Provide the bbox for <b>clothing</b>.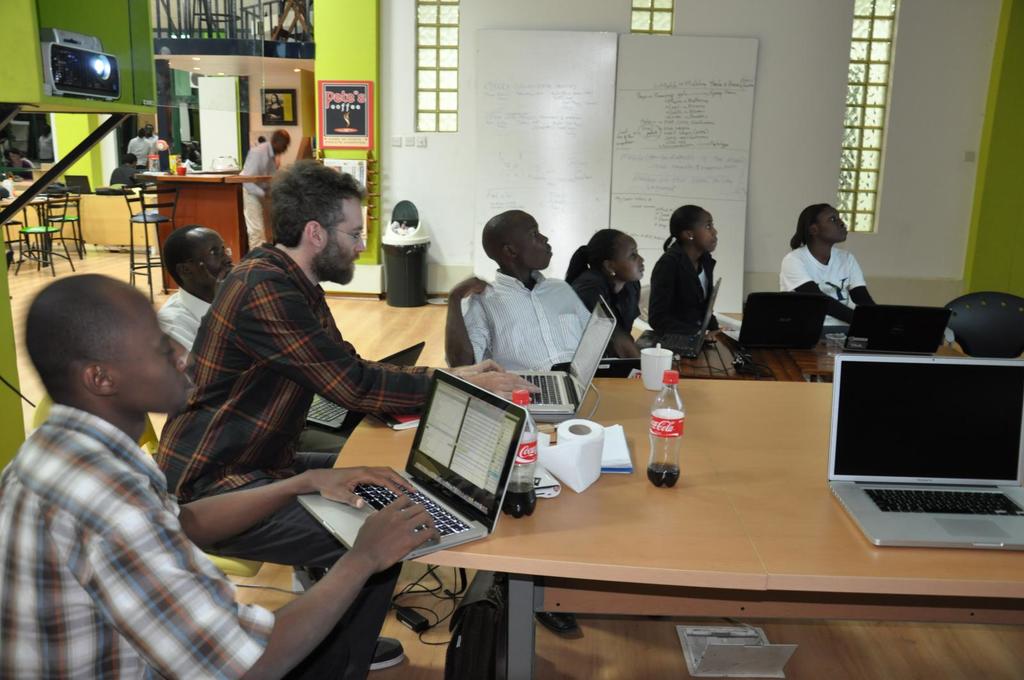
select_region(158, 285, 374, 456).
